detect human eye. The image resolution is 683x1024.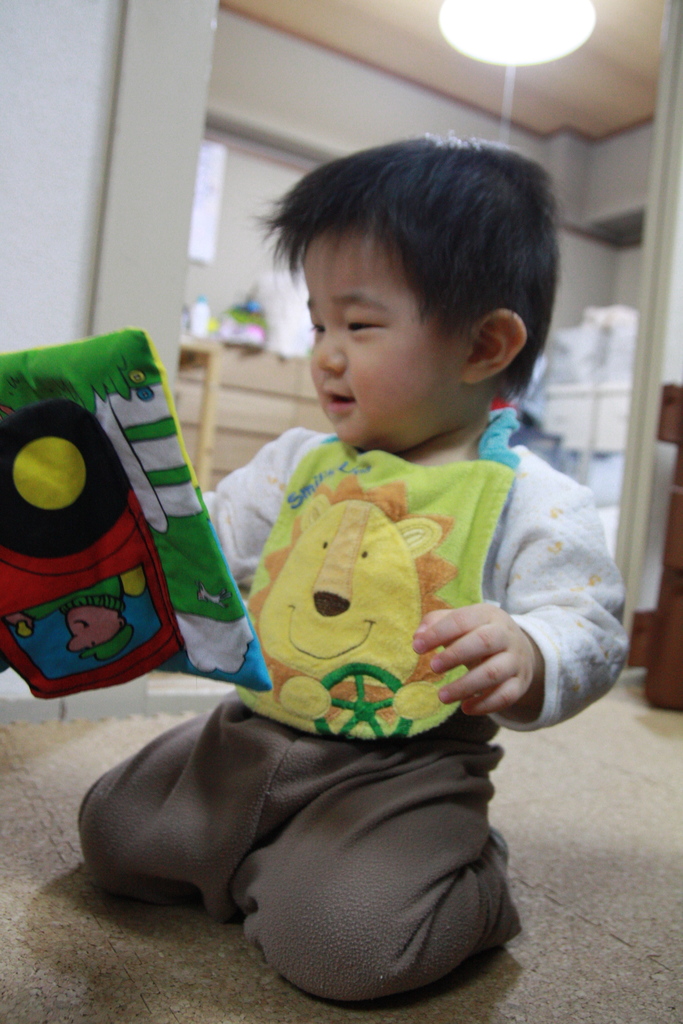
box=[308, 312, 327, 340].
